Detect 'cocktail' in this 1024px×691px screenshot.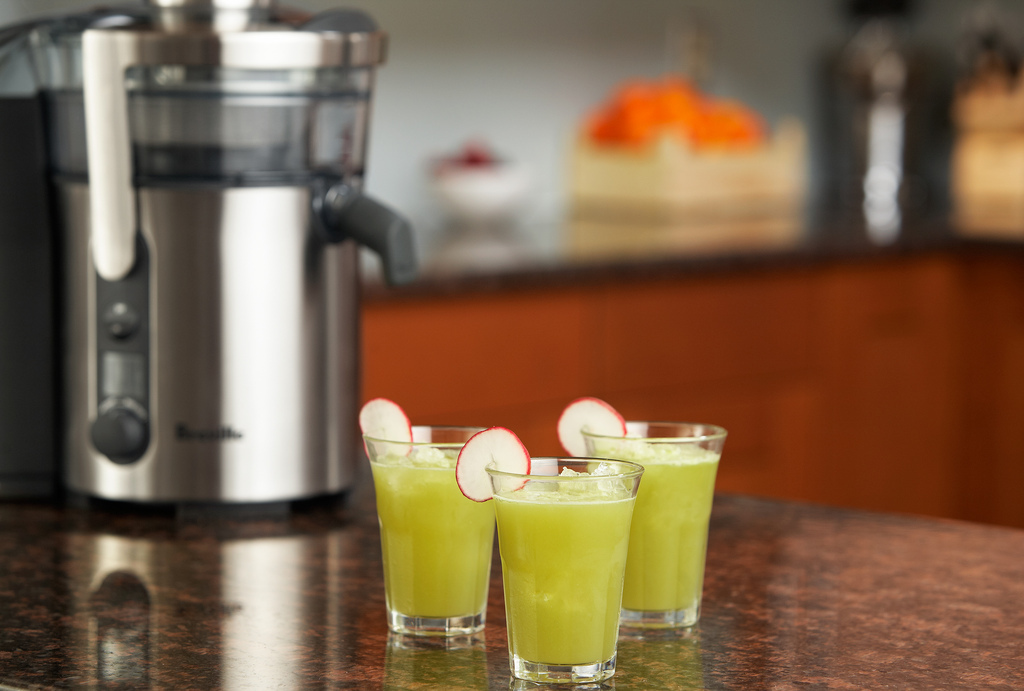
Detection: [552, 393, 726, 629].
